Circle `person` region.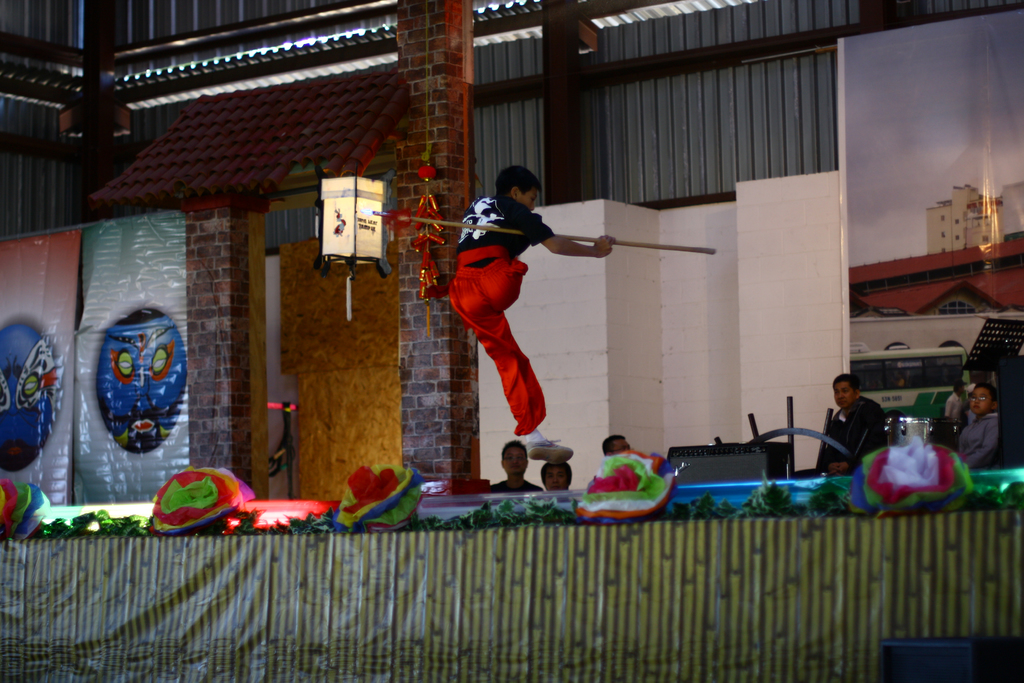
Region: [left=948, top=378, right=1001, bottom=472].
